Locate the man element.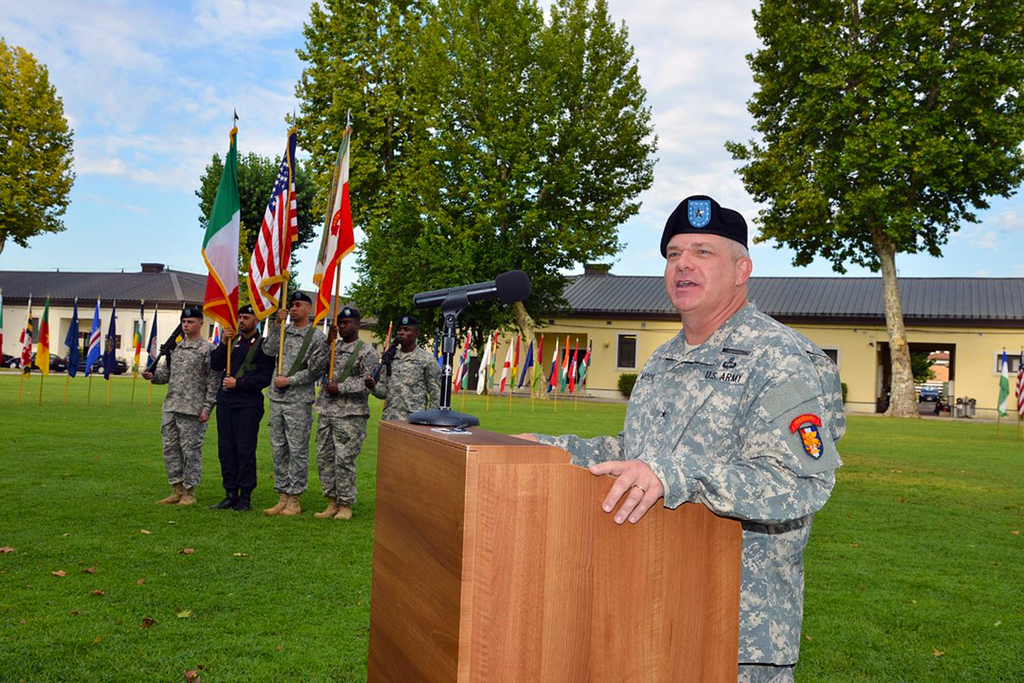
Element bbox: 213, 307, 279, 513.
